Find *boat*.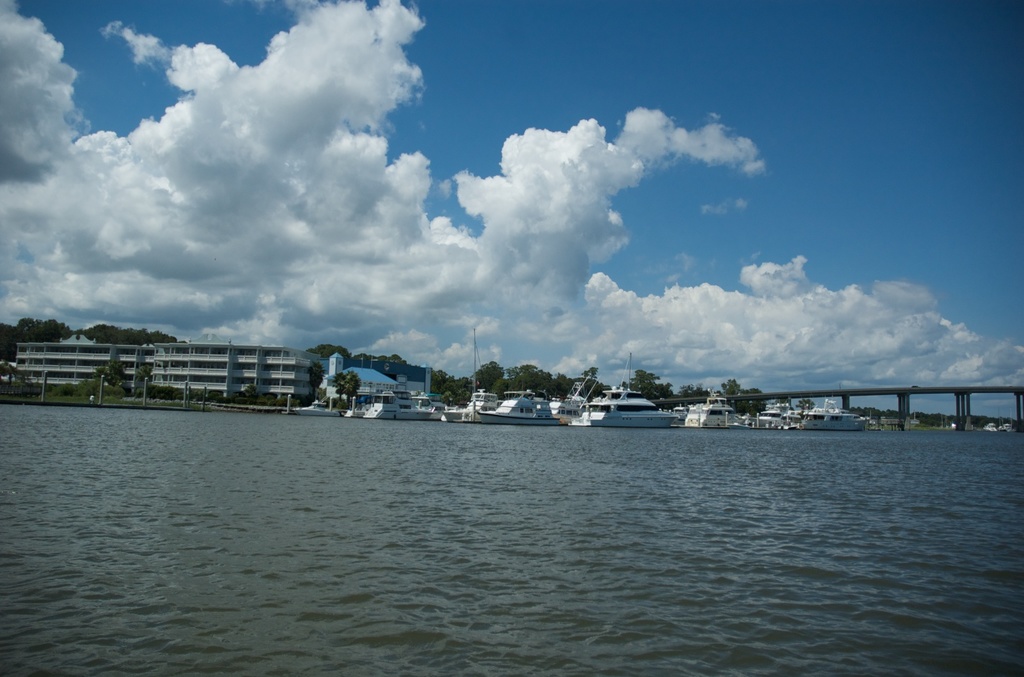
x1=568, y1=380, x2=708, y2=430.
